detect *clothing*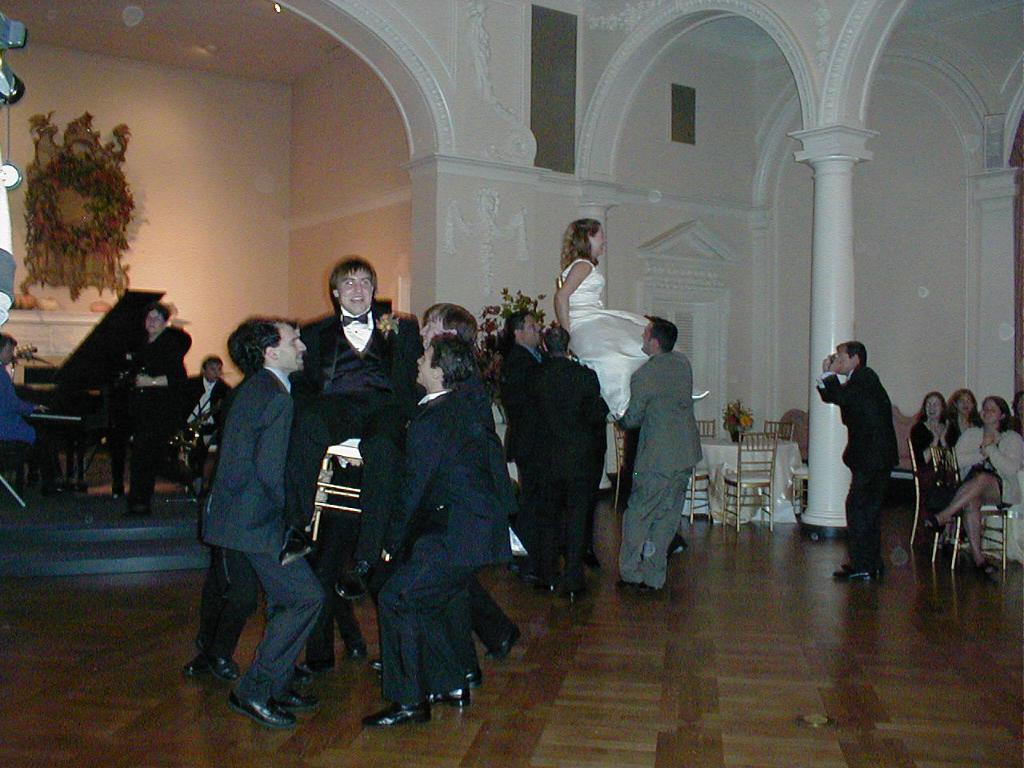
region(0, 362, 58, 486)
